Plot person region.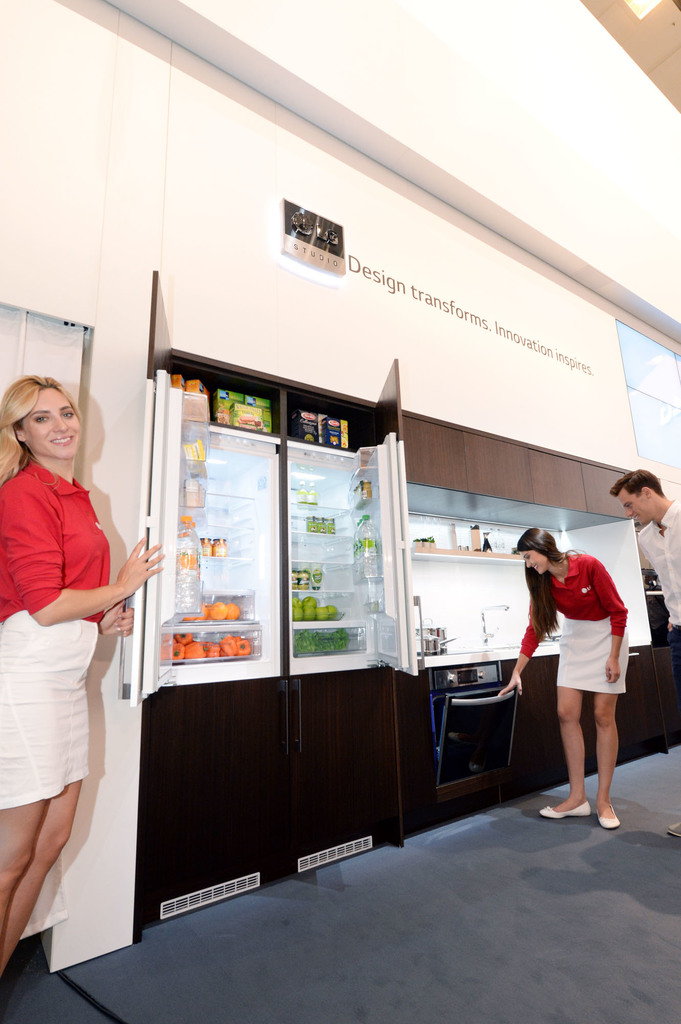
Plotted at bbox=[611, 470, 680, 846].
